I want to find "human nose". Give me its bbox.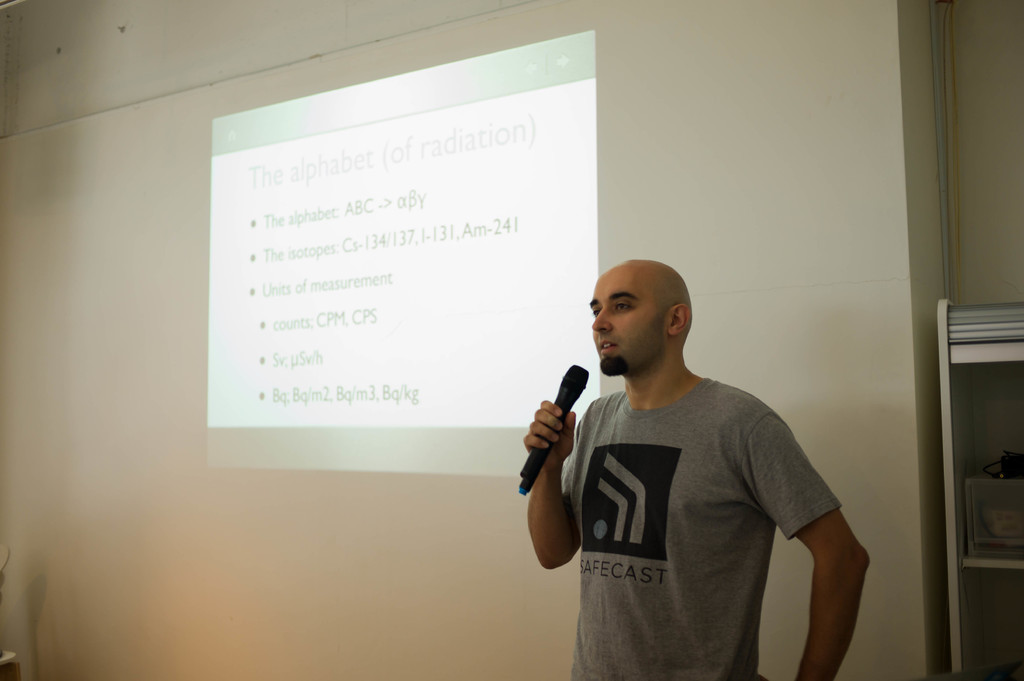
<box>589,302,611,332</box>.
